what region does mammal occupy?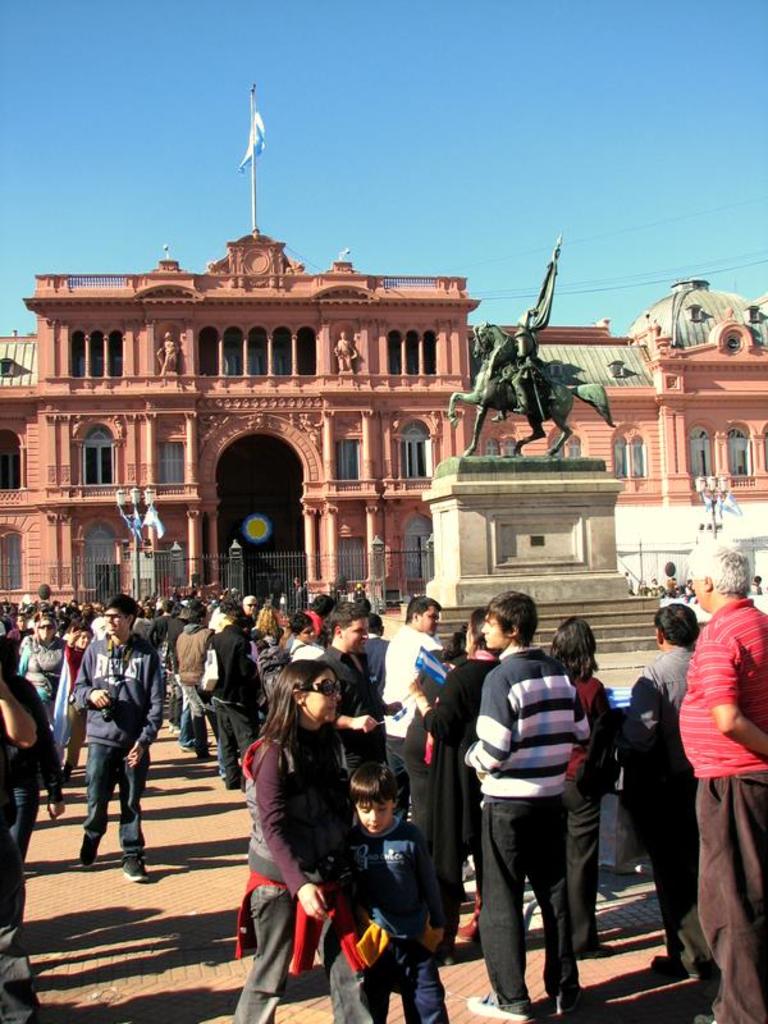
box(620, 600, 698, 979).
